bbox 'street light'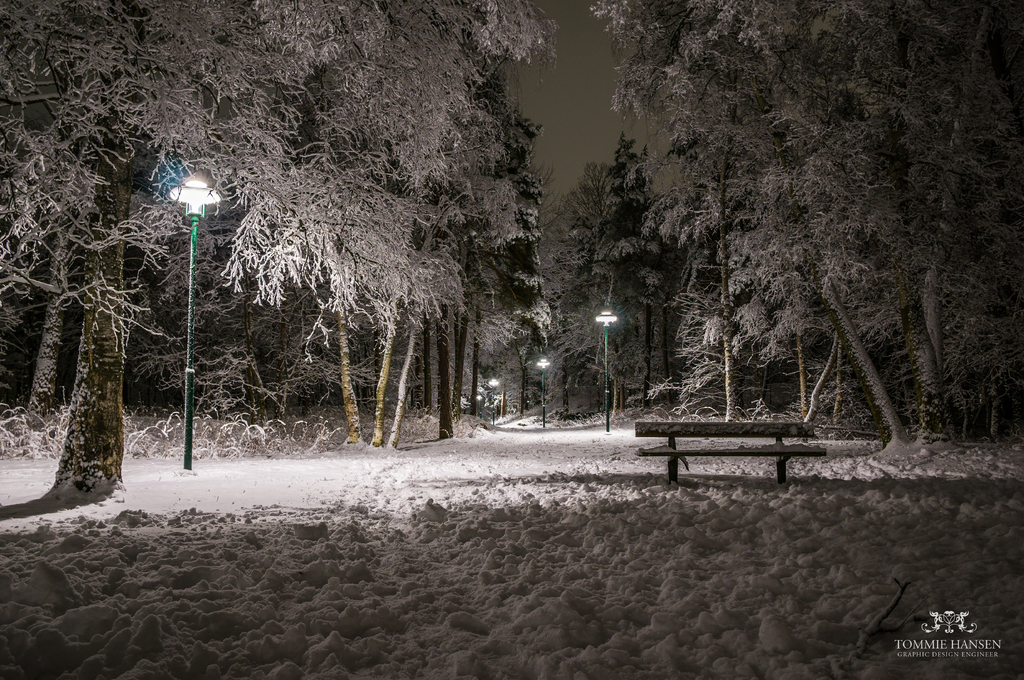
pyautogui.locateOnScreen(593, 308, 618, 432)
